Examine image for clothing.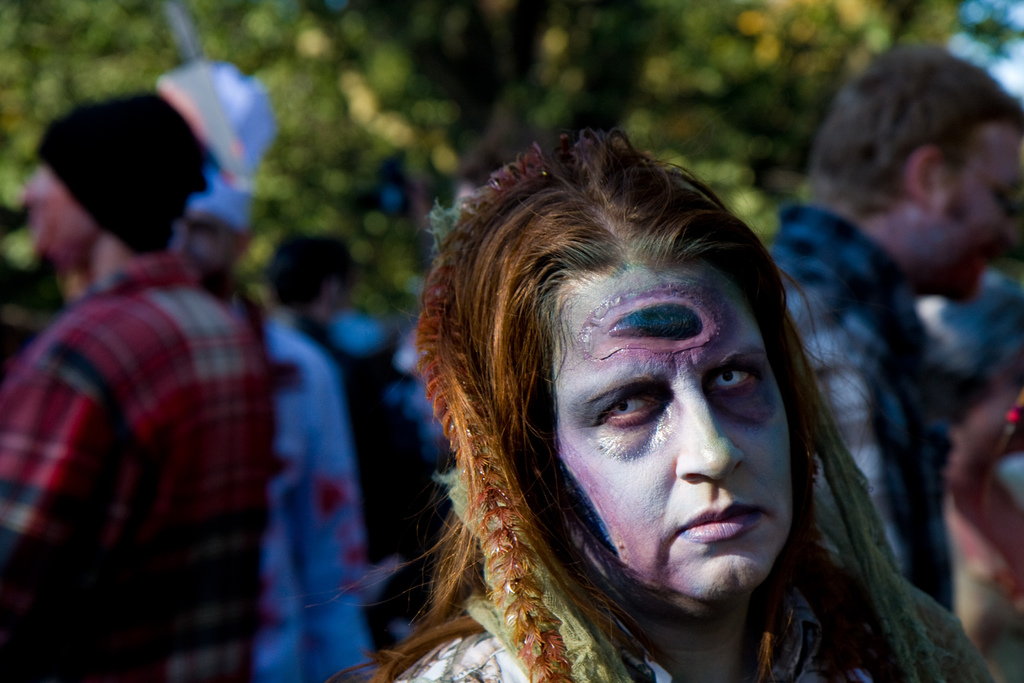
Examination result: select_region(404, 552, 998, 682).
